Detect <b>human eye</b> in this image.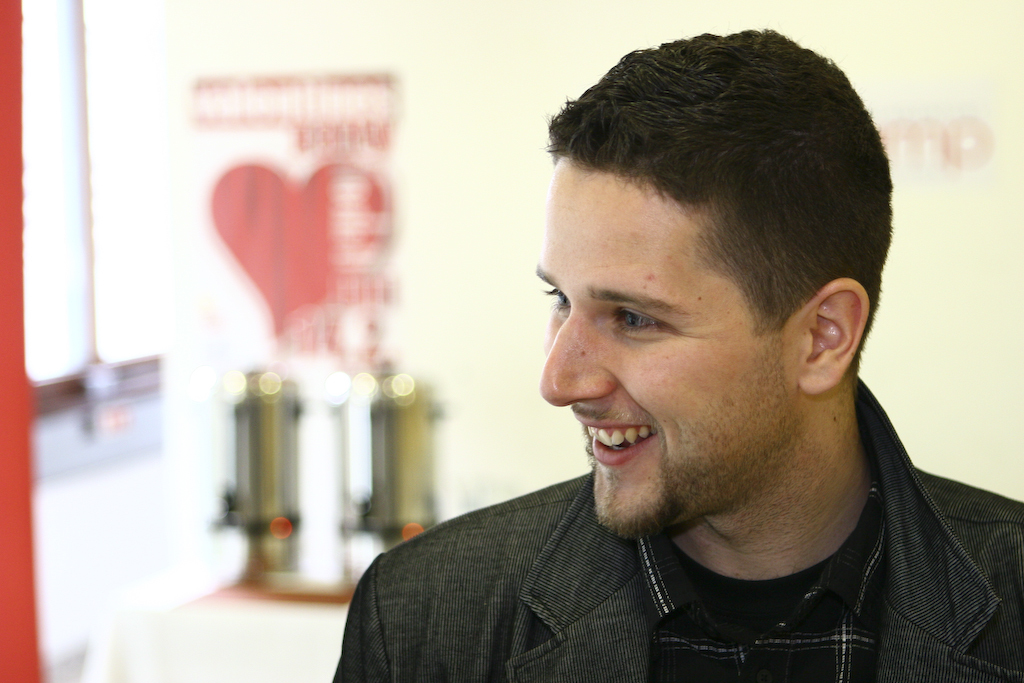
Detection: bbox(542, 282, 578, 309).
